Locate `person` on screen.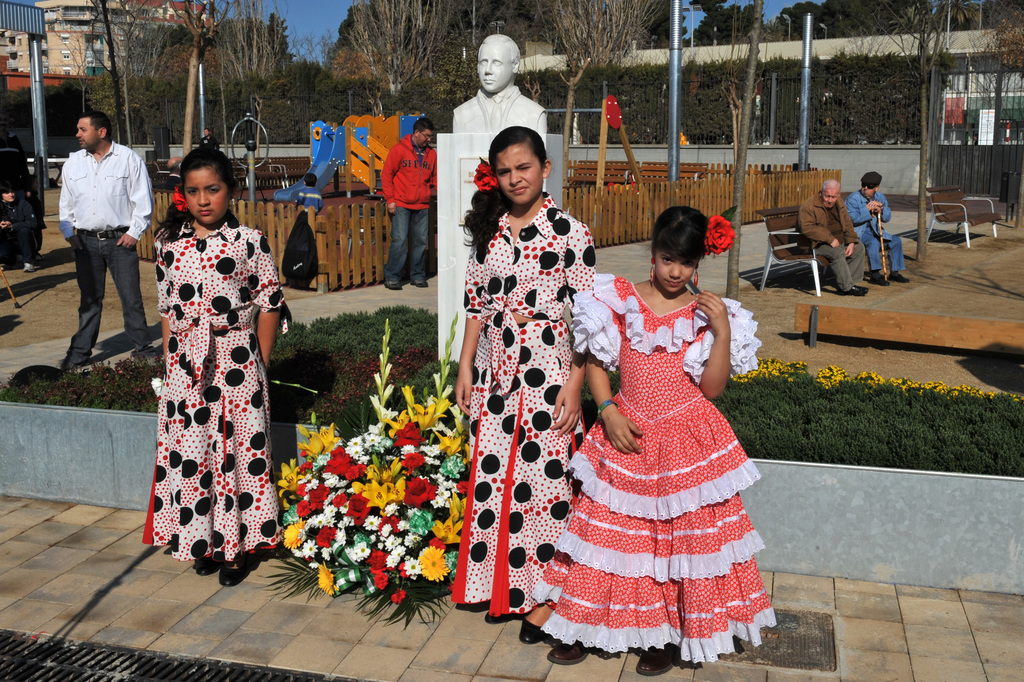
On screen at [x1=848, y1=170, x2=911, y2=281].
